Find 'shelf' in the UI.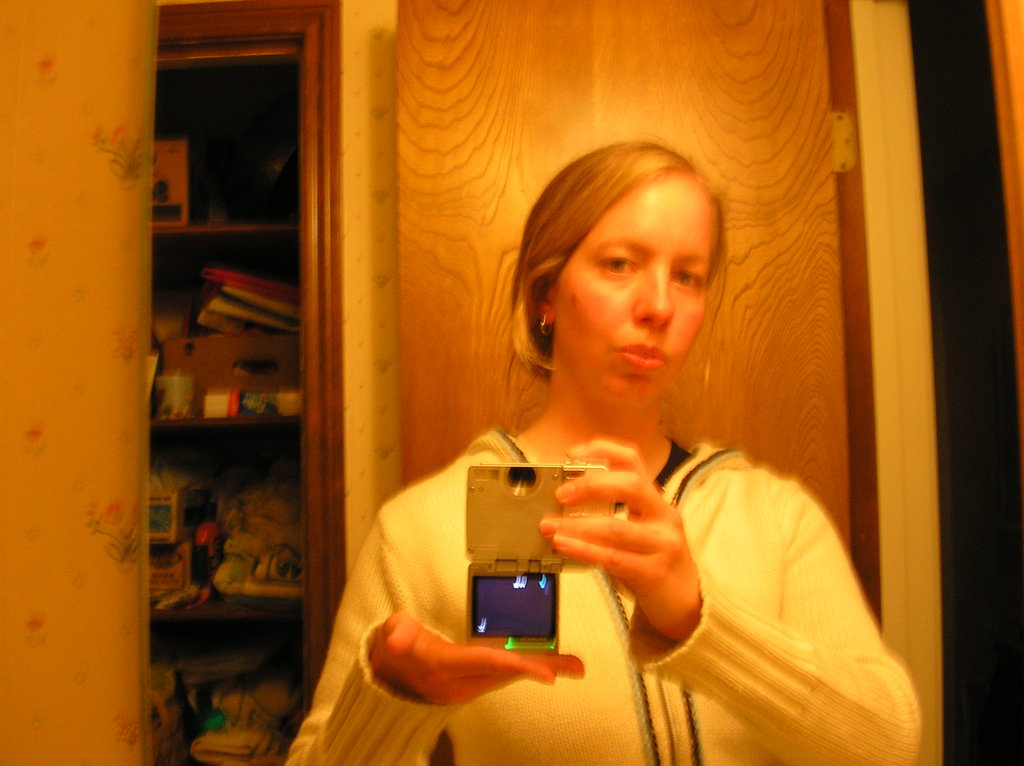
UI element at 135/45/303/226.
